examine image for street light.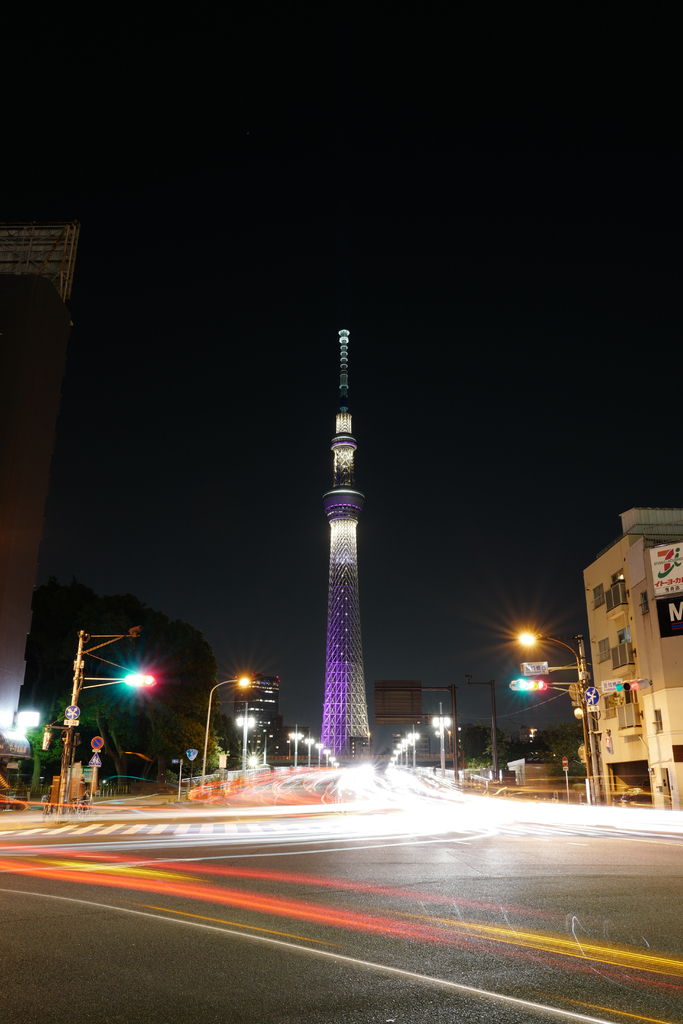
Examination result: Rect(329, 755, 334, 770).
